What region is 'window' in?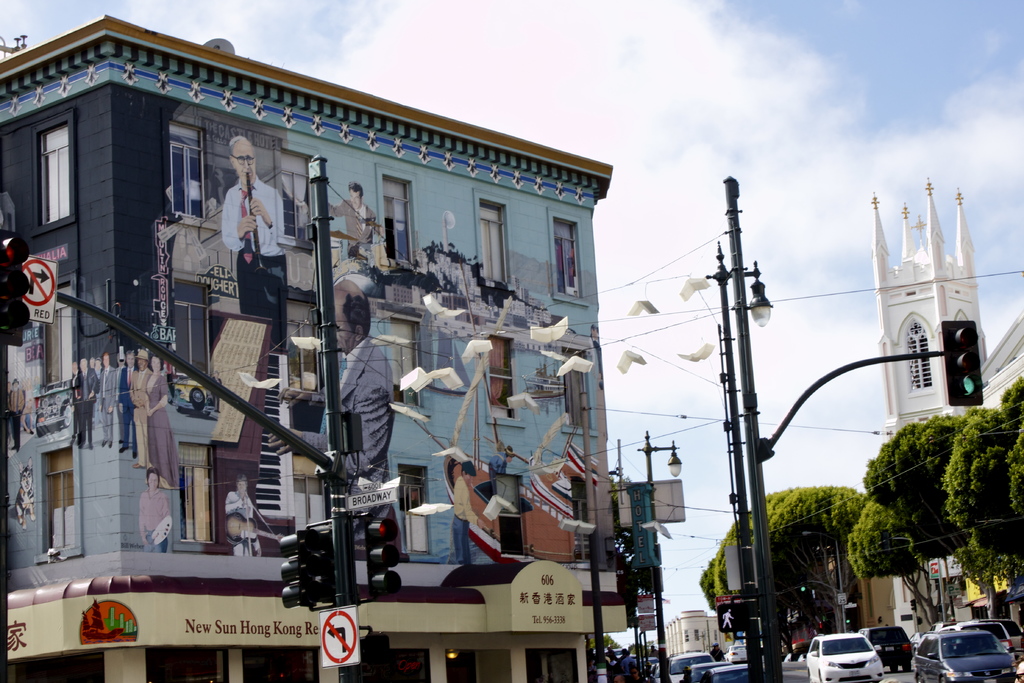
rect(906, 322, 934, 391).
